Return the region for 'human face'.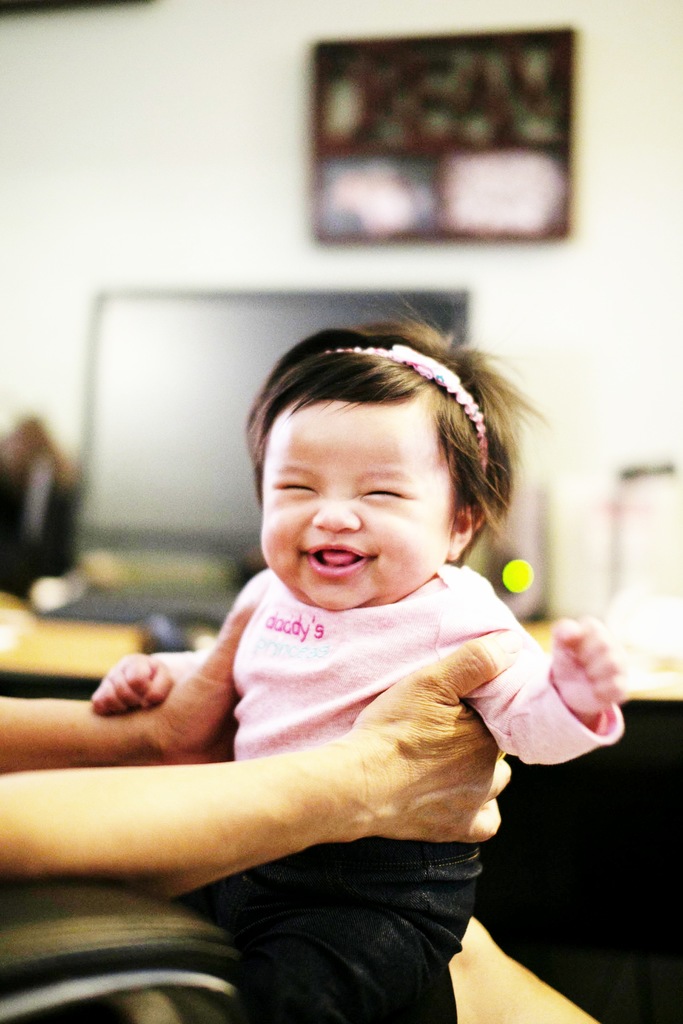
<region>248, 399, 478, 618</region>.
